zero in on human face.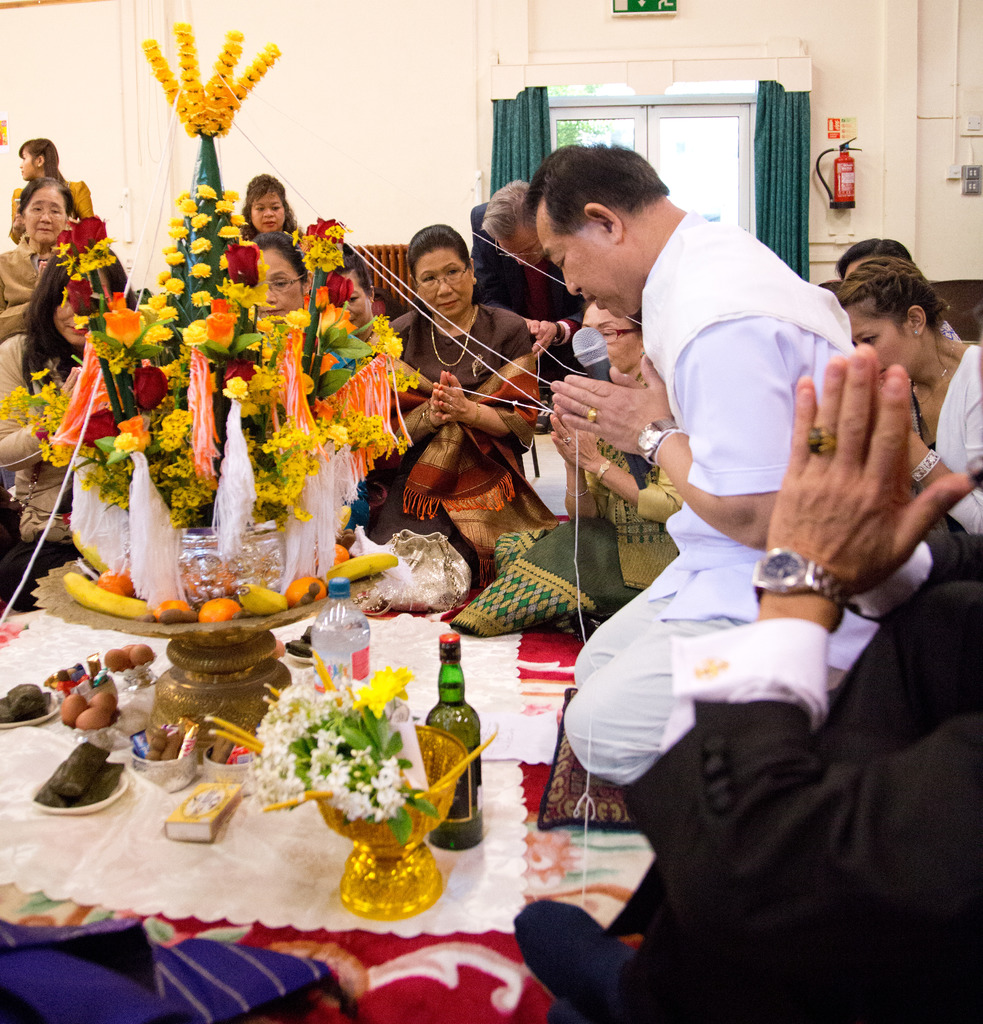
Zeroed in: {"left": 539, "top": 205, "right": 619, "bottom": 312}.
